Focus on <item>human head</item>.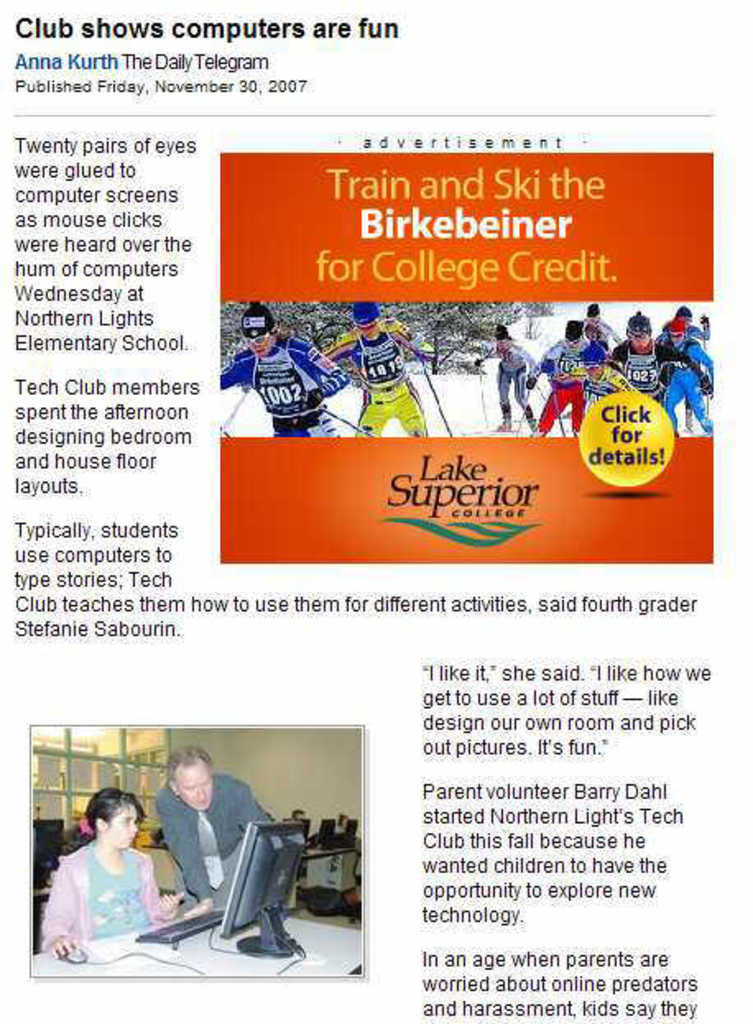
Focused at 580:345:607:378.
